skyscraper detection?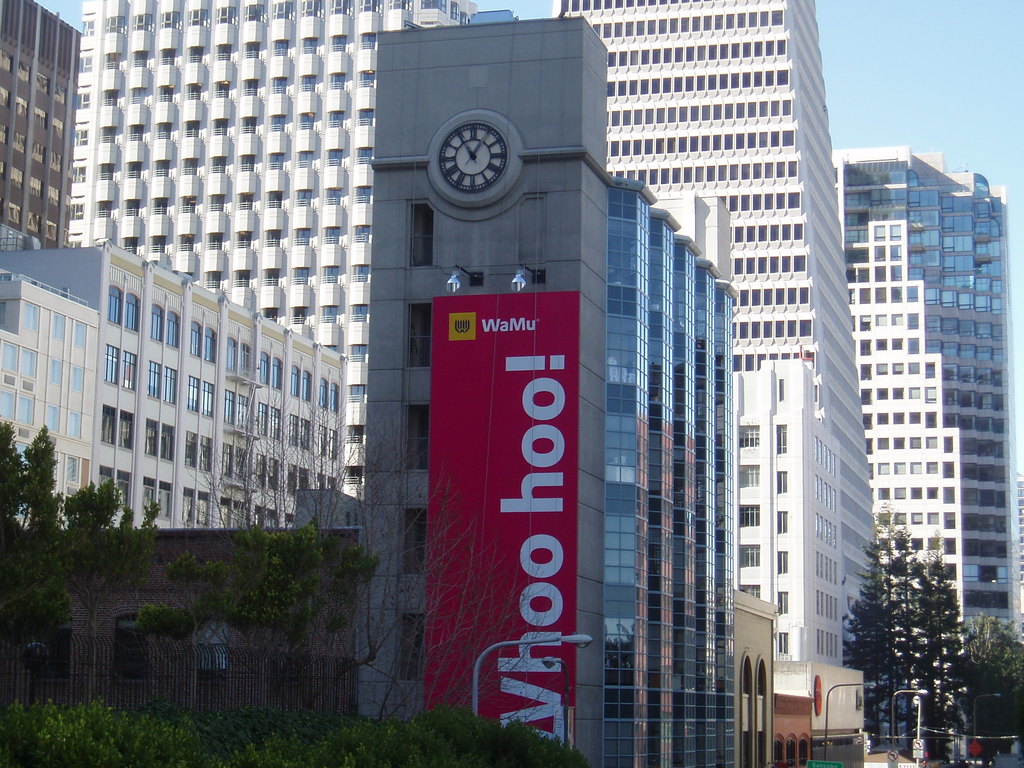
0 219 349 532
